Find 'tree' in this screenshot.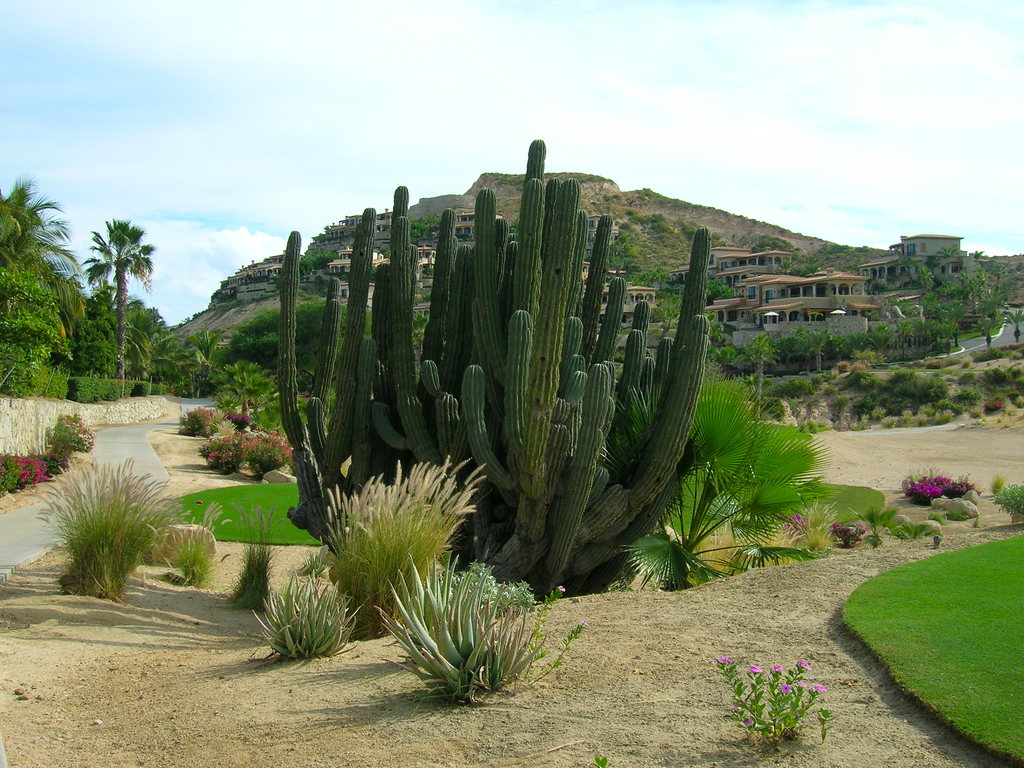
The bounding box for 'tree' is BBox(897, 372, 959, 417).
